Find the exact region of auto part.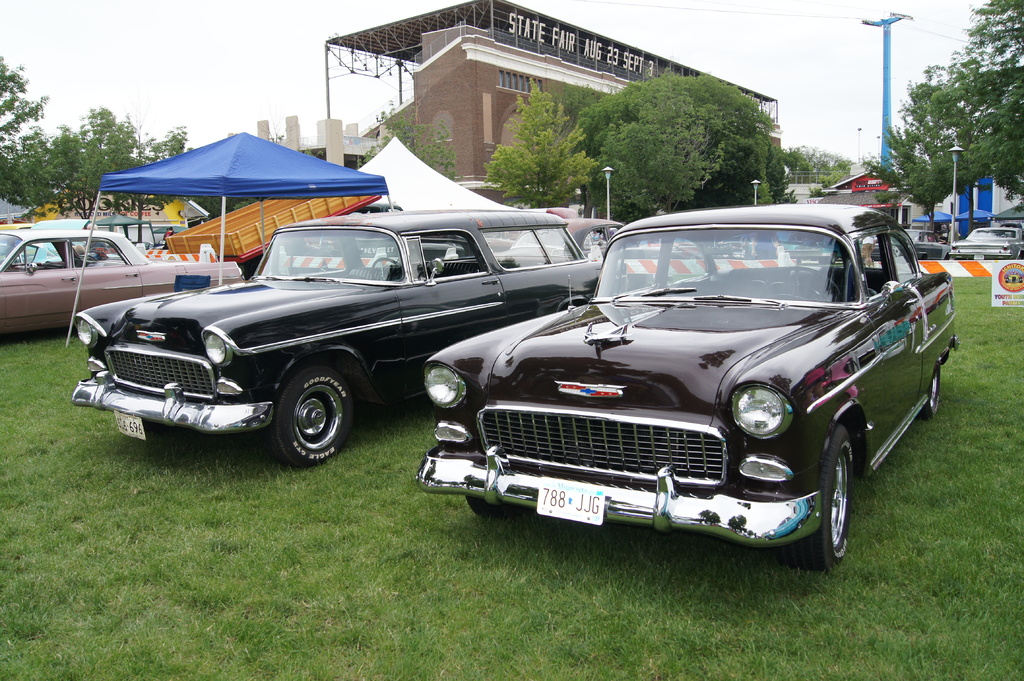
Exact region: 565/209/632/268.
